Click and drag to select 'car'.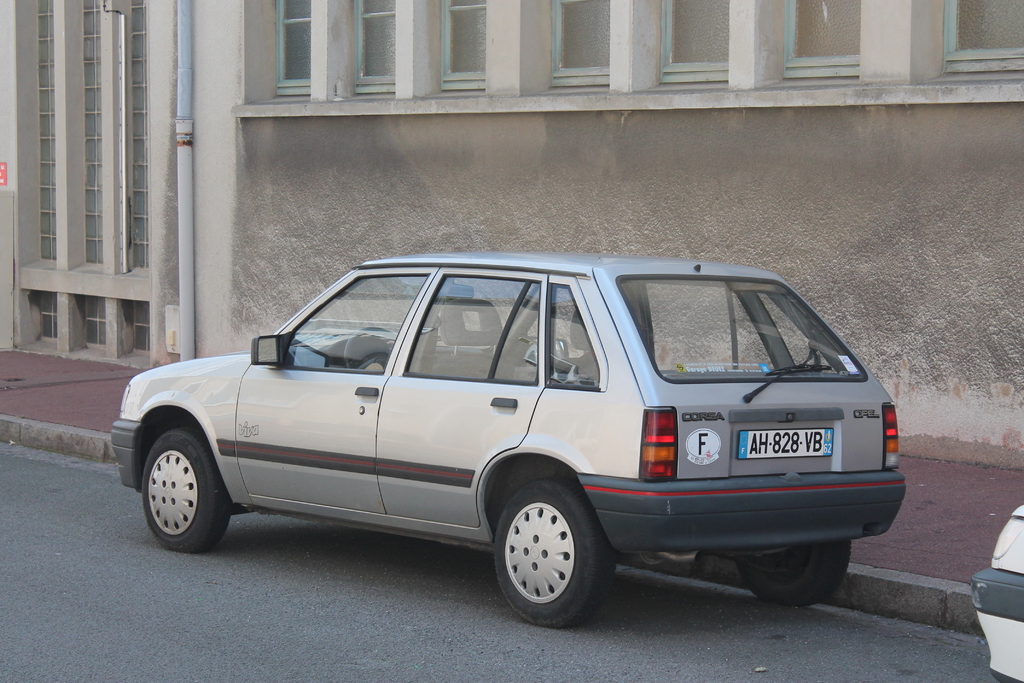
Selection: [106,249,905,631].
